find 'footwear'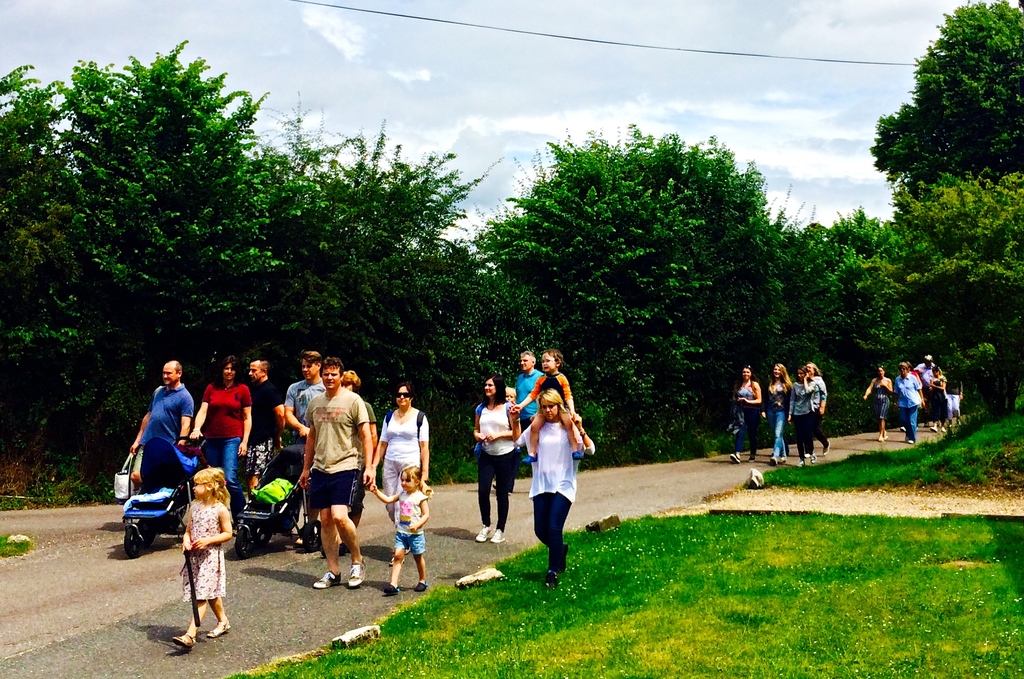
(x1=900, y1=426, x2=904, y2=431)
